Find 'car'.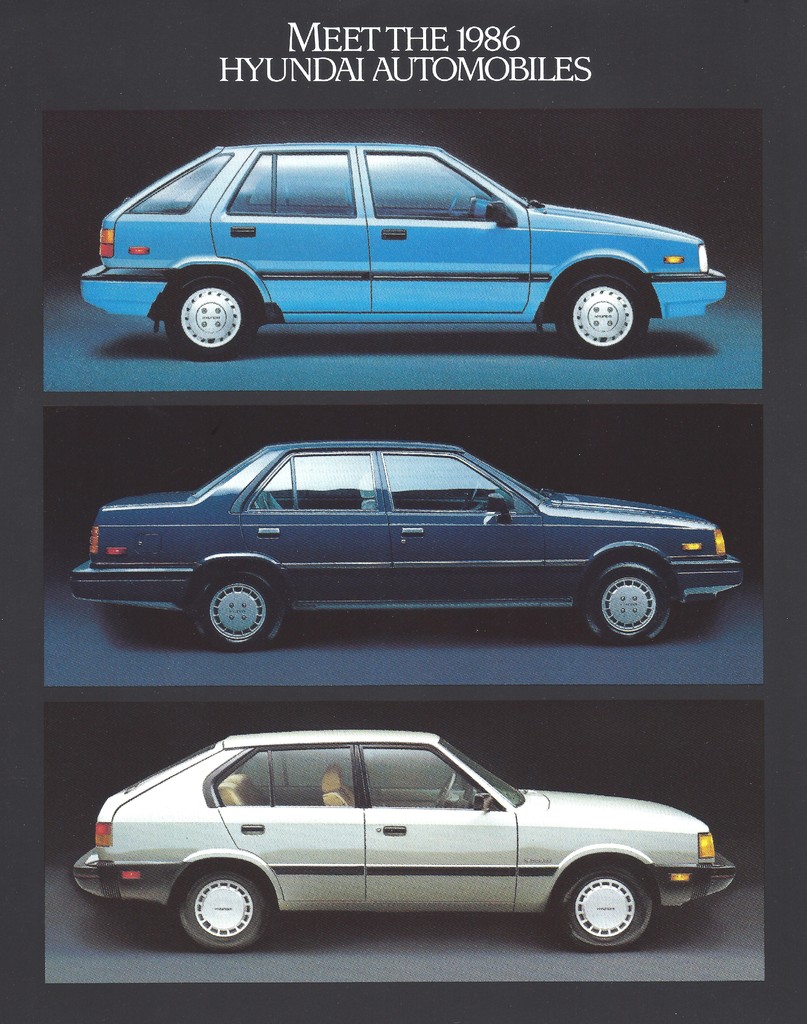
detection(81, 140, 728, 359).
